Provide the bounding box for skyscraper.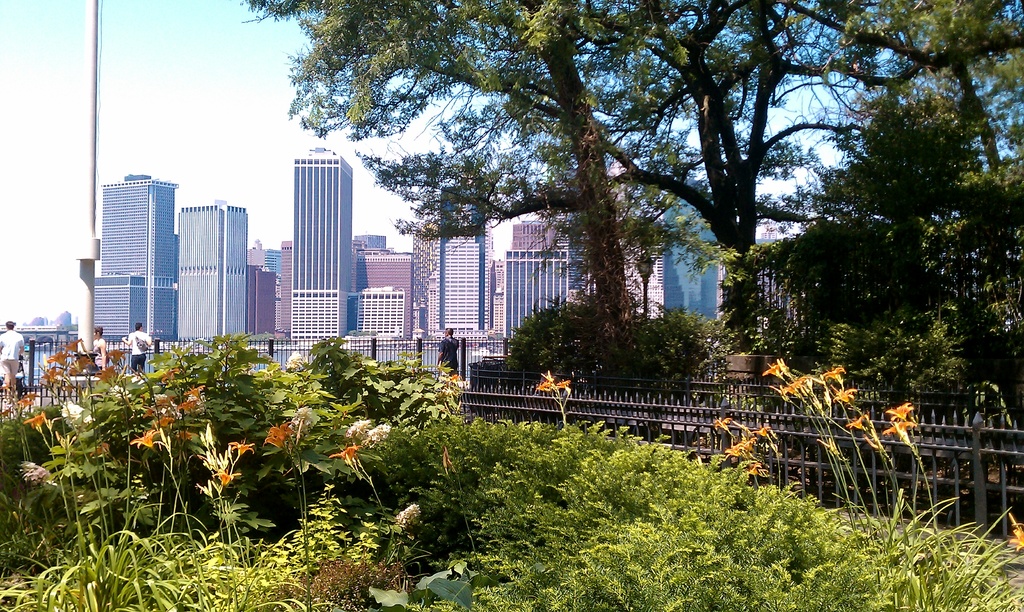
select_region(81, 150, 186, 356).
